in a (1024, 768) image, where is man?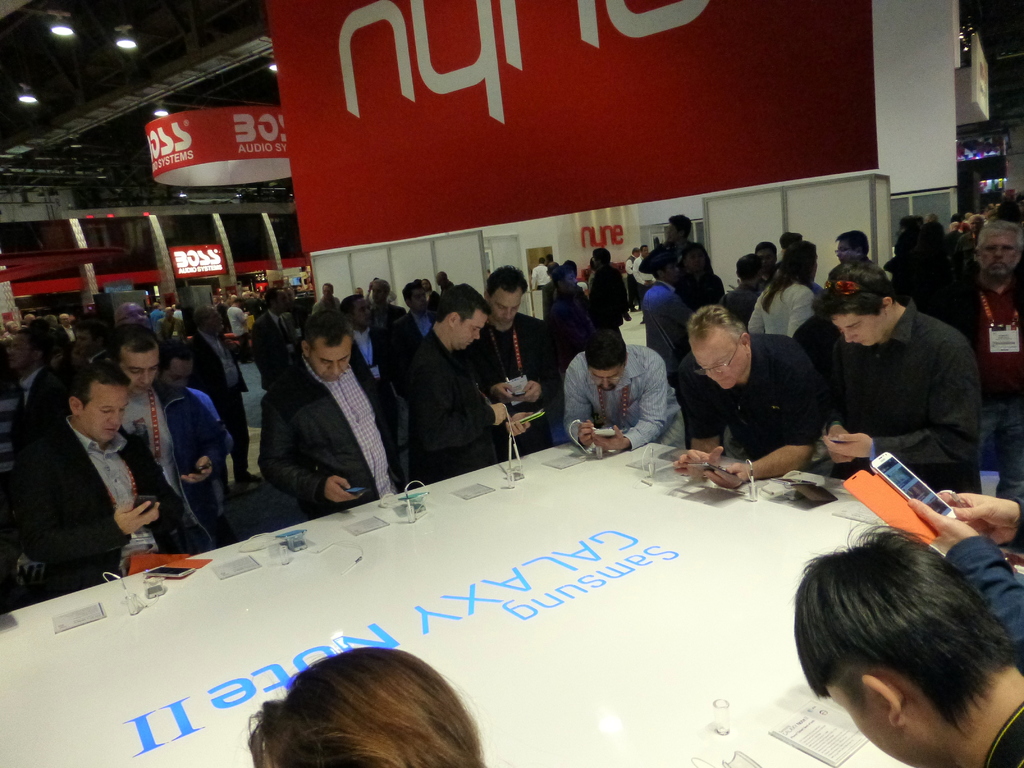
detection(561, 326, 682, 460).
